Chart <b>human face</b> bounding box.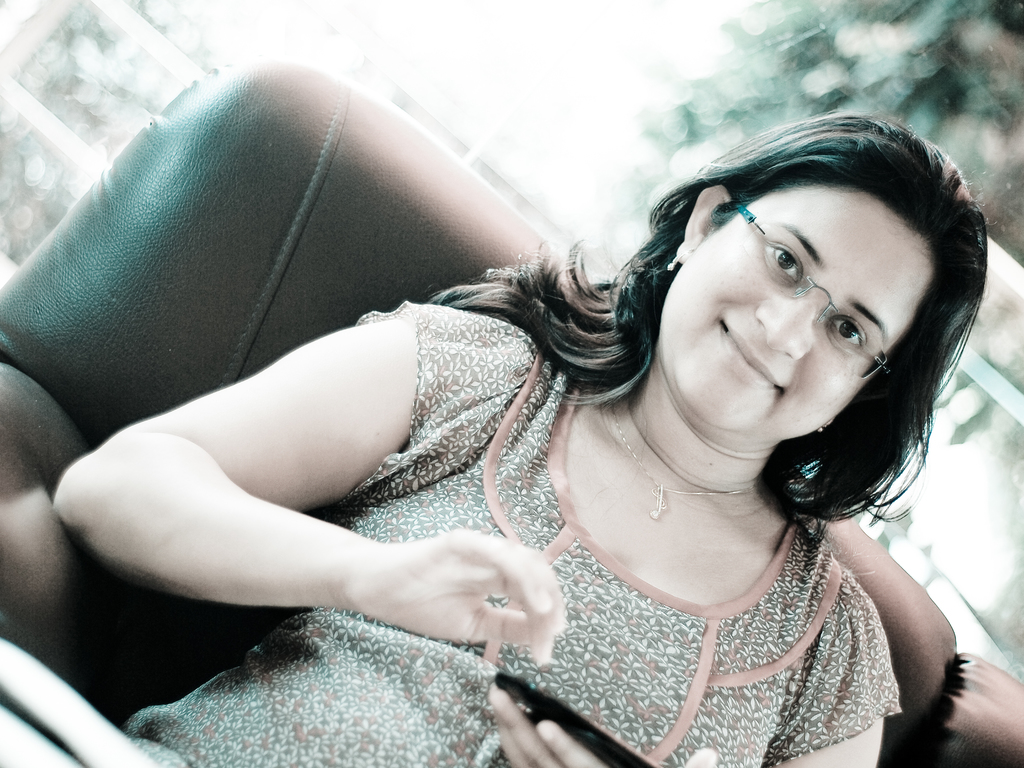
Charted: (x1=660, y1=185, x2=931, y2=438).
